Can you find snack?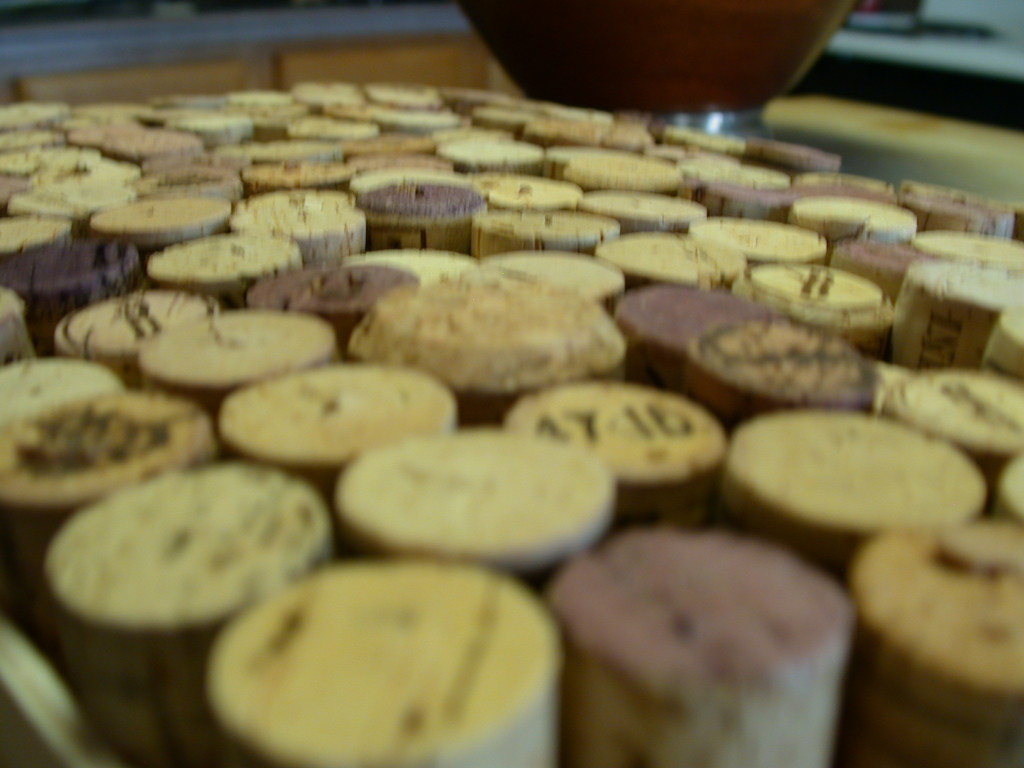
Yes, bounding box: left=338, top=251, right=633, bottom=388.
